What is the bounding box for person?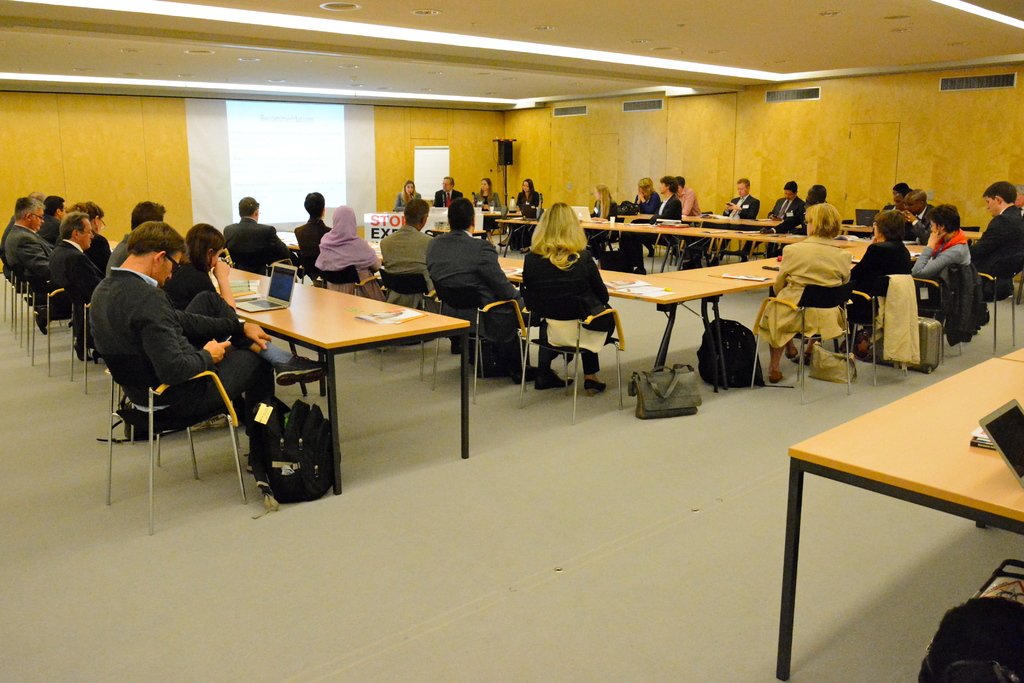
box=[315, 206, 385, 301].
